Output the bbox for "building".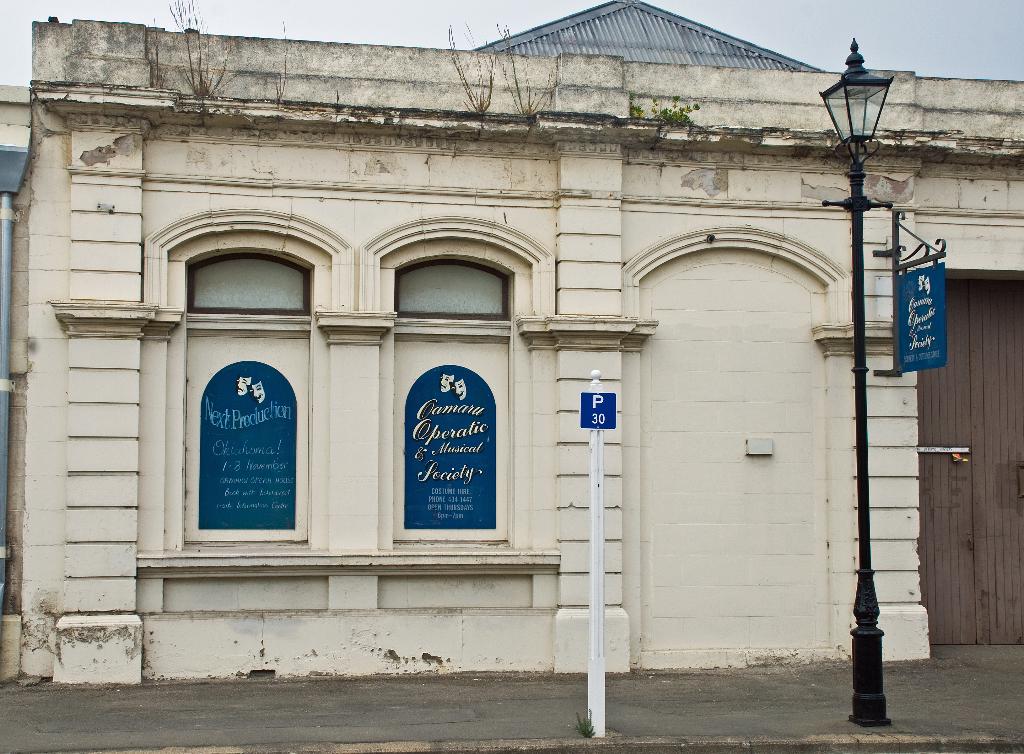
0,80,35,145.
